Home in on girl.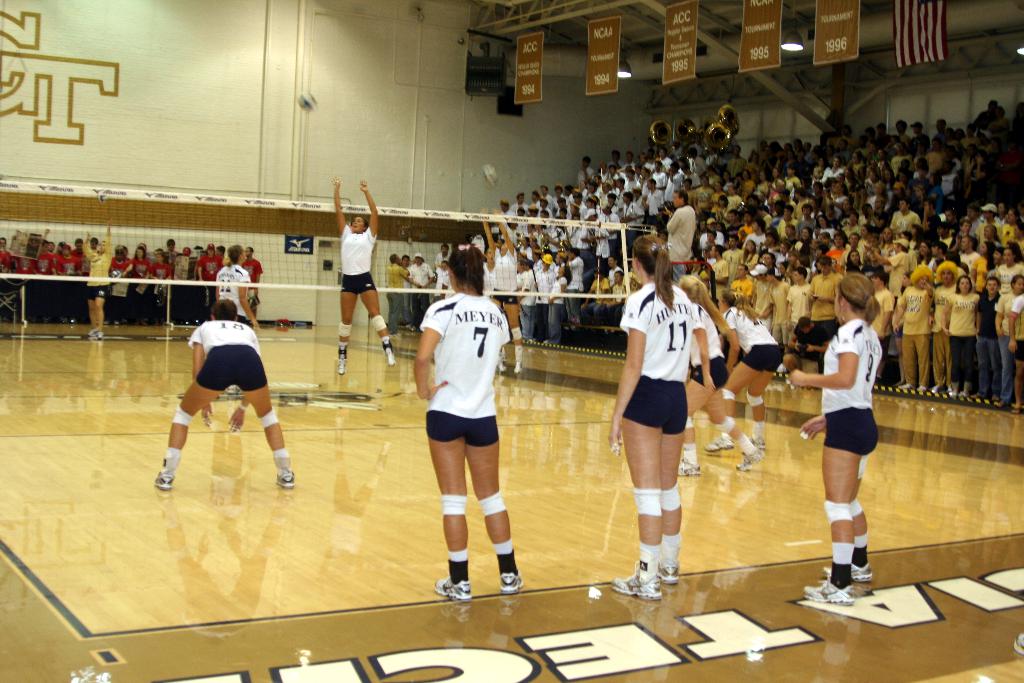
Homed in at select_region(417, 242, 507, 599).
